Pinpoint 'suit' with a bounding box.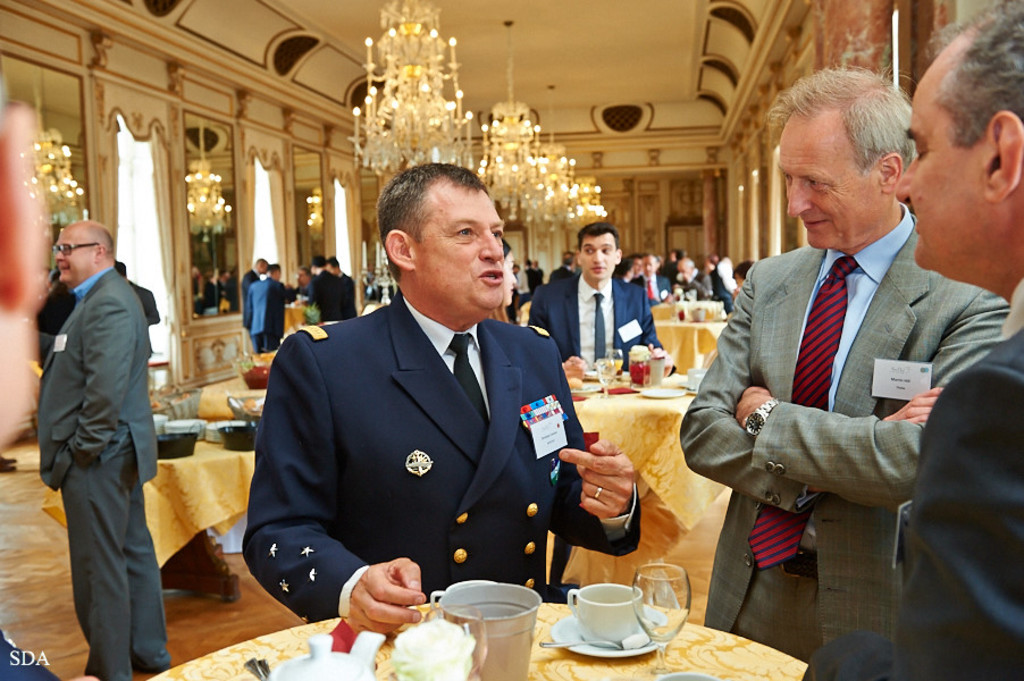
l=37, t=263, r=167, b=680.
